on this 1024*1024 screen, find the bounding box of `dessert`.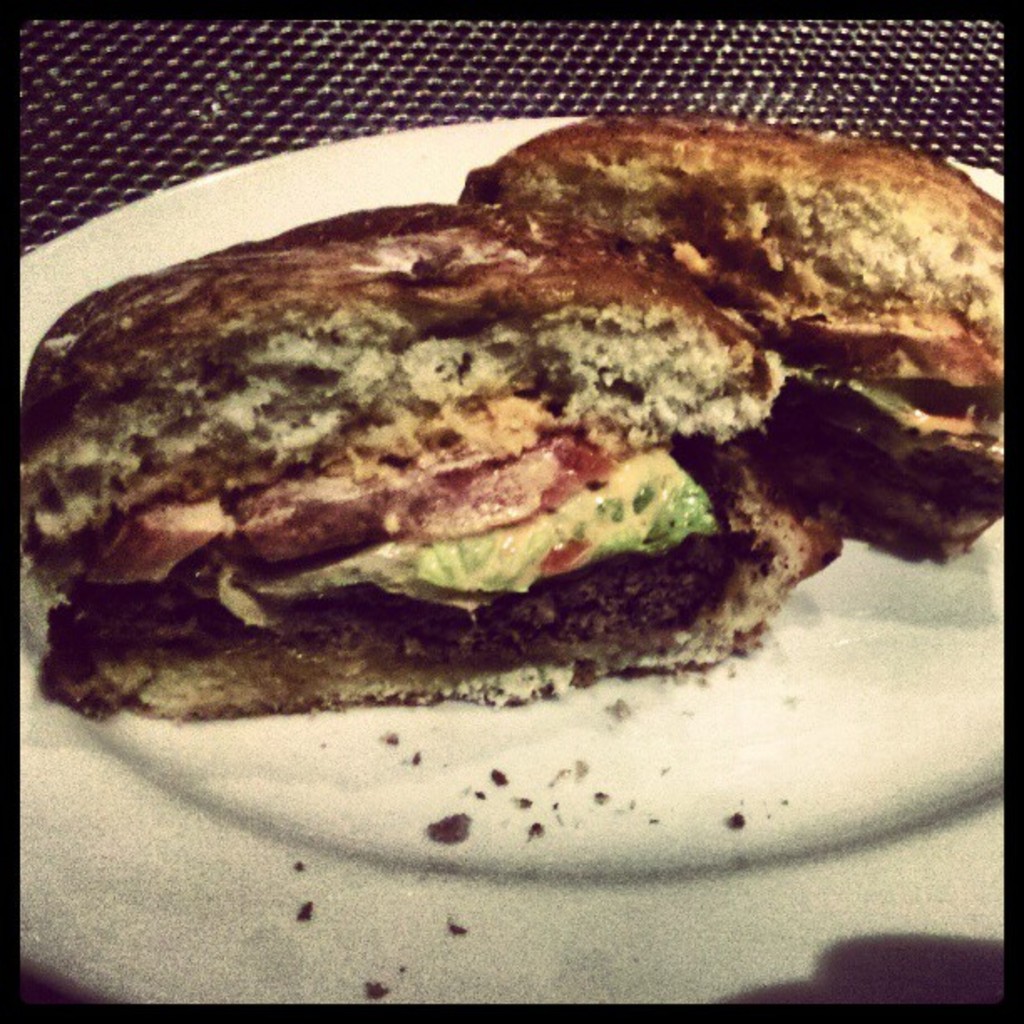
Bounding box: (x1=460, y1=104, x2=1016, y2=557).
